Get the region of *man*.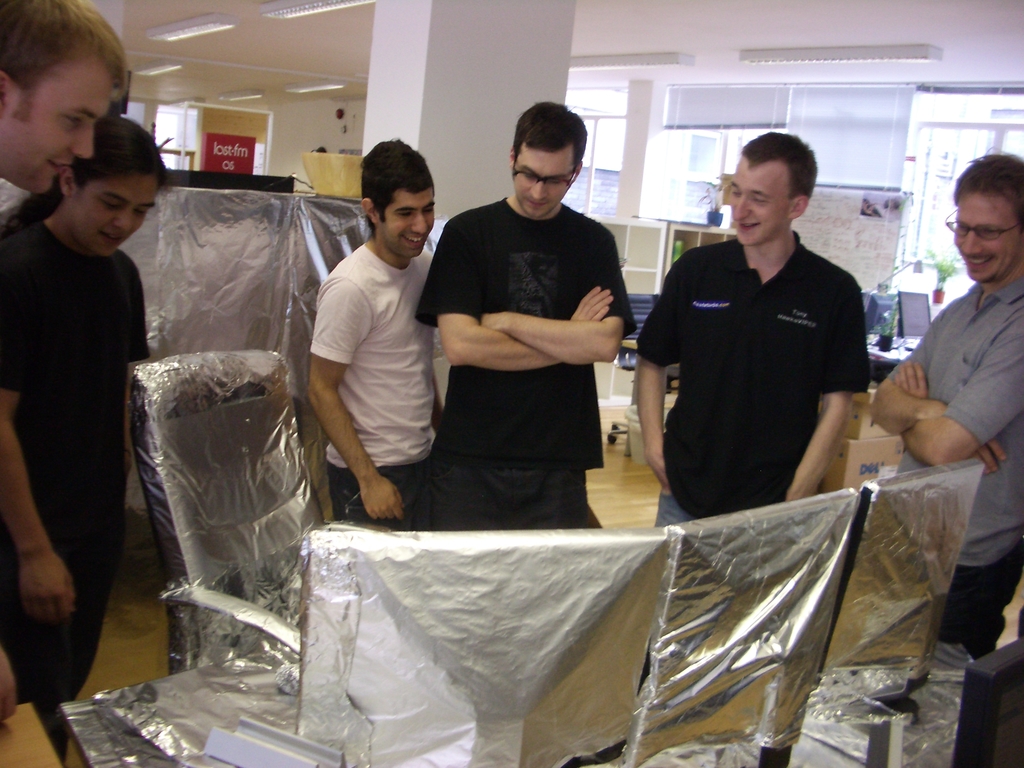
BBox(633, 132, 871, 528).
